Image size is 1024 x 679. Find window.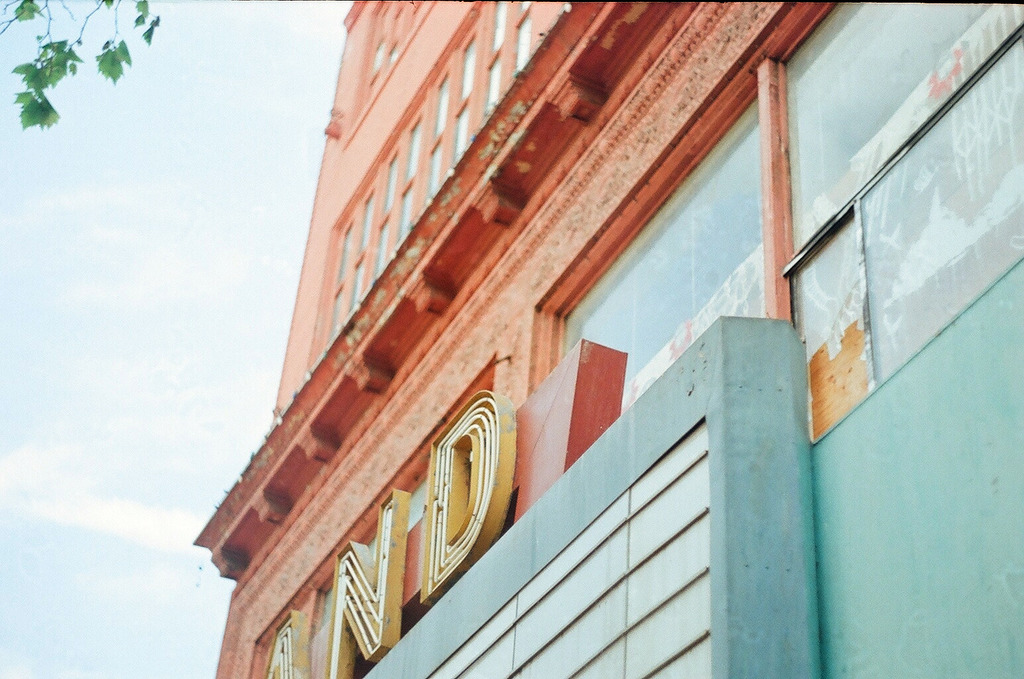
x1=336, y1=0, x2=433, y2=149.
